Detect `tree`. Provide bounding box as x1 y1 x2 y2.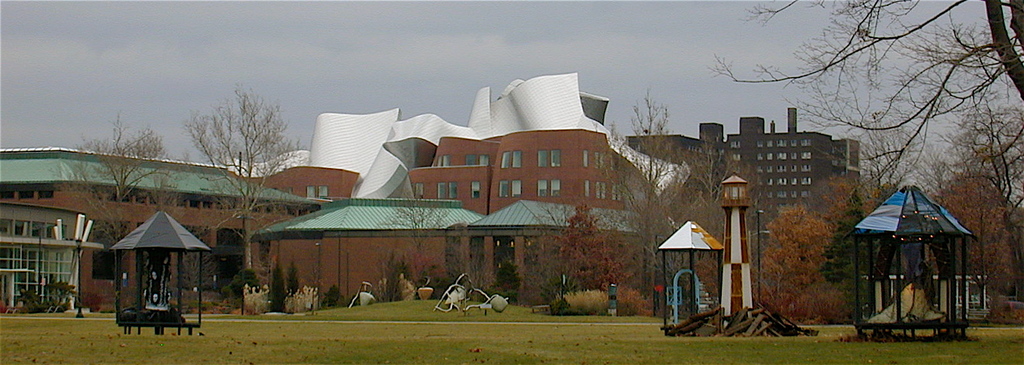
929 164 1014 298.
